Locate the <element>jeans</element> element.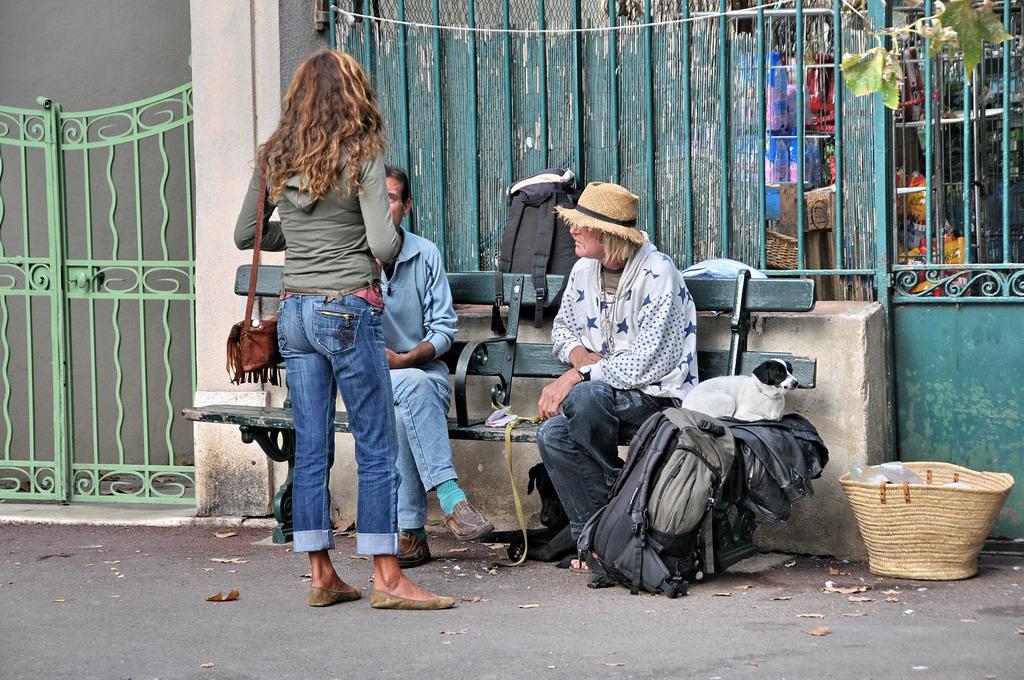
Element bbox: <region>390, 350, 457, 530</region>.
